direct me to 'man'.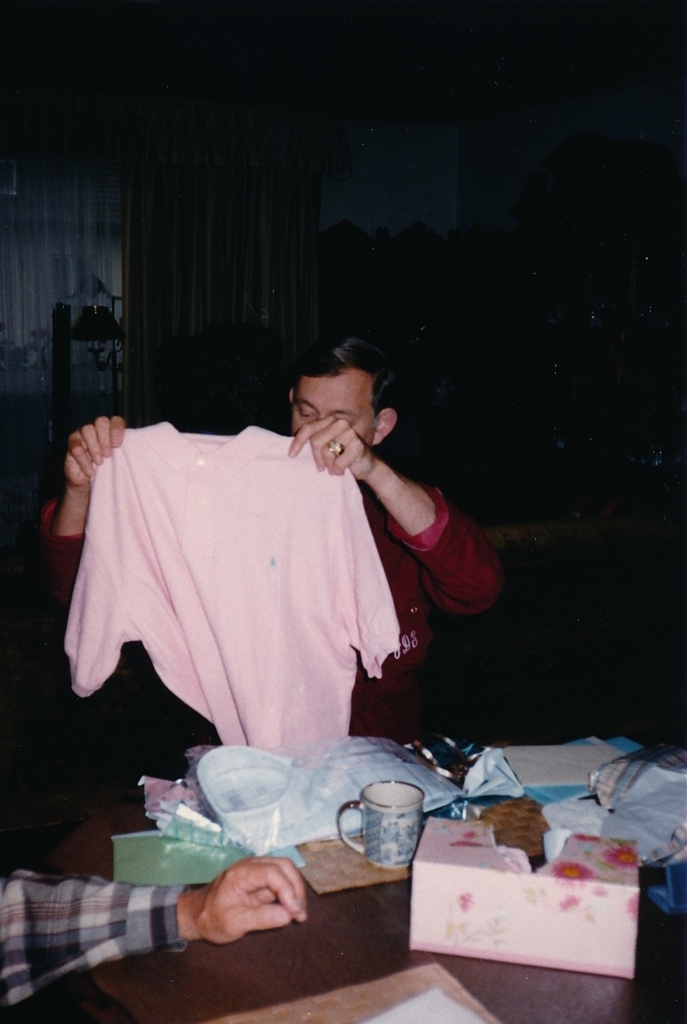
Direction: <box>0,855,322,1023</box>.
